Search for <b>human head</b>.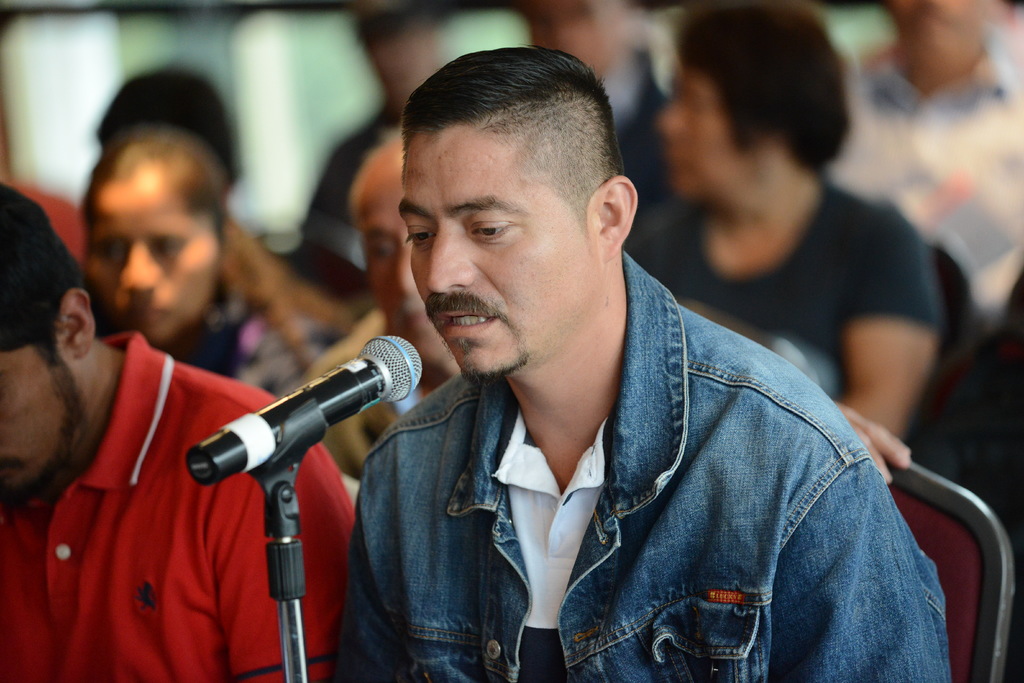
Found at l=347, t=139, r=441, b=378.
